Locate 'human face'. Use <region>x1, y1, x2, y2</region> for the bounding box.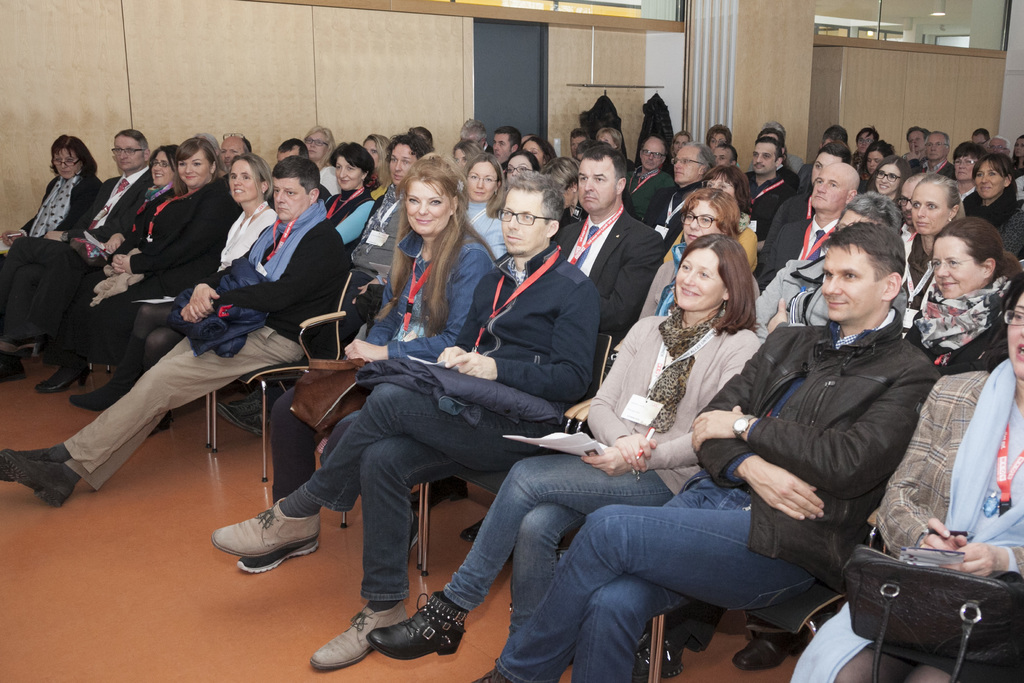
<region>911, 186, 948, 234</region>.
